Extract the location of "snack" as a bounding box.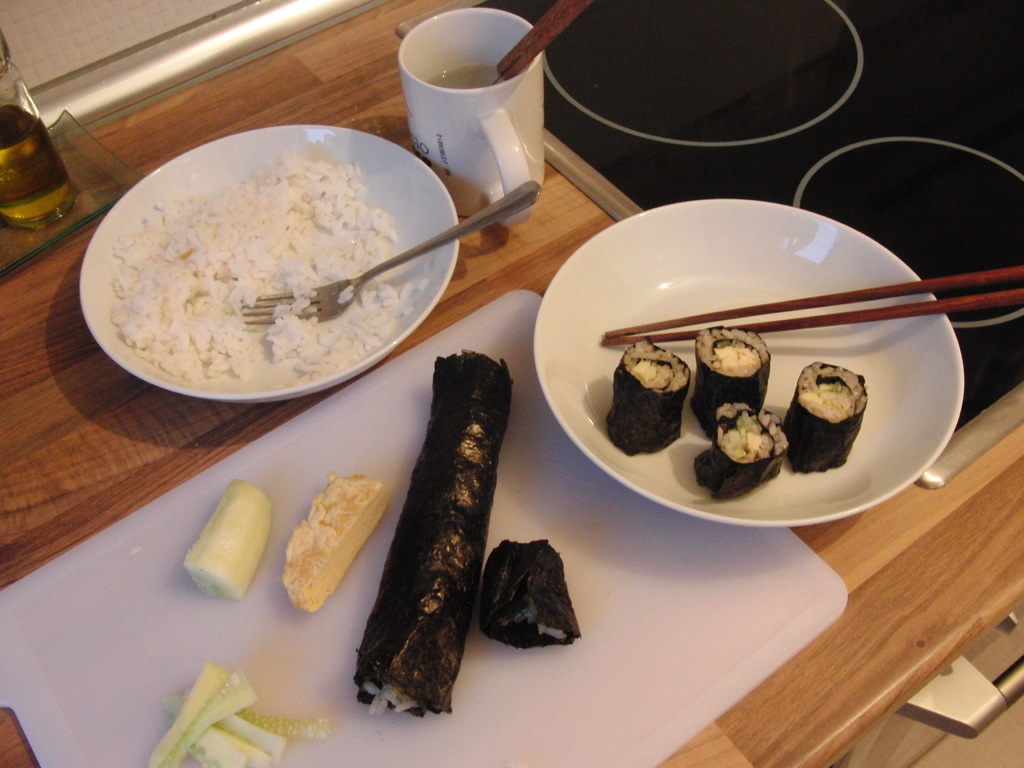
detection(152, 659, 330, 767).
